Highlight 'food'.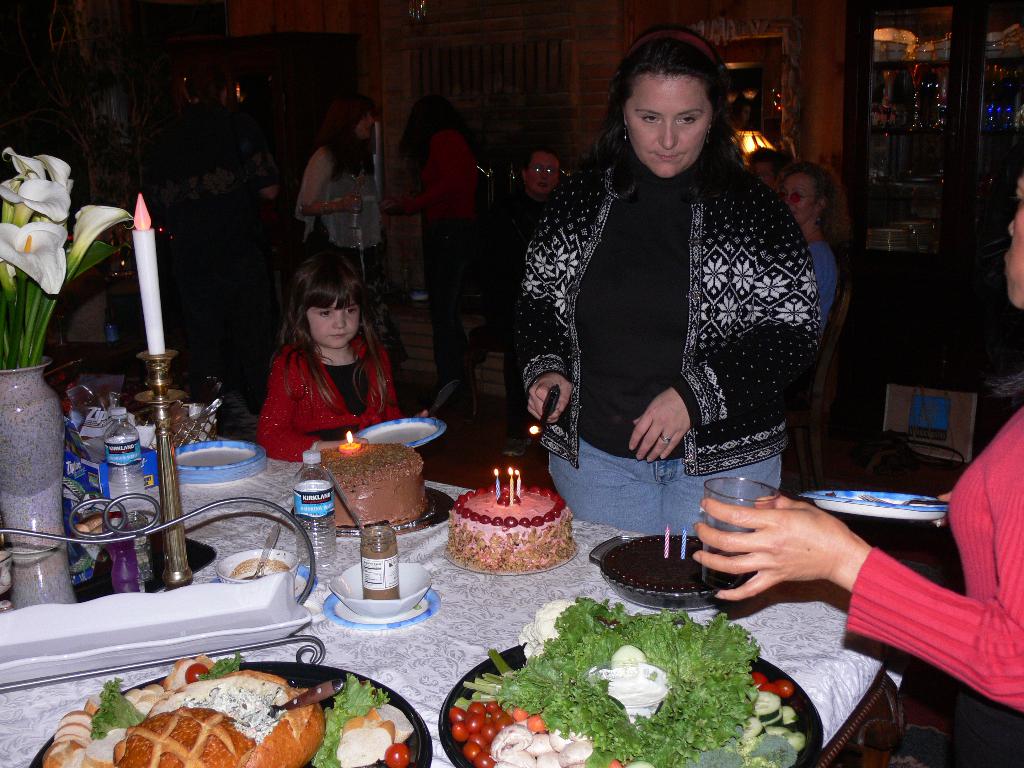
Highlighted region: {"left": 42, "top": 642, "right": 414, "bottom": 766}.
